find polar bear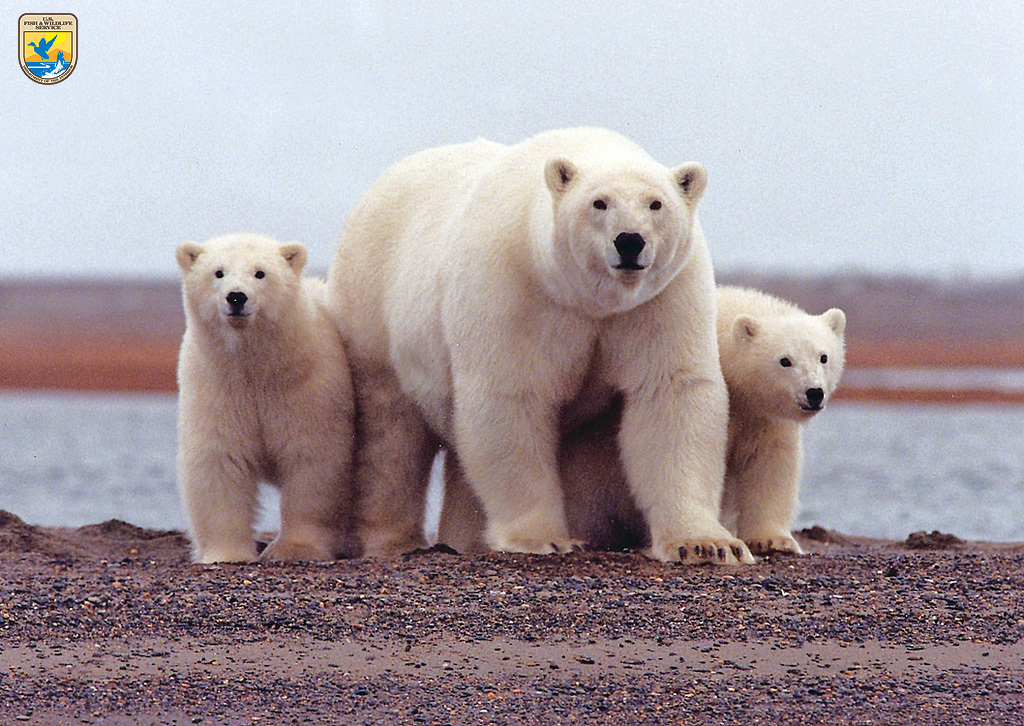
x1=318 y1=136 x2=758 y2=573
